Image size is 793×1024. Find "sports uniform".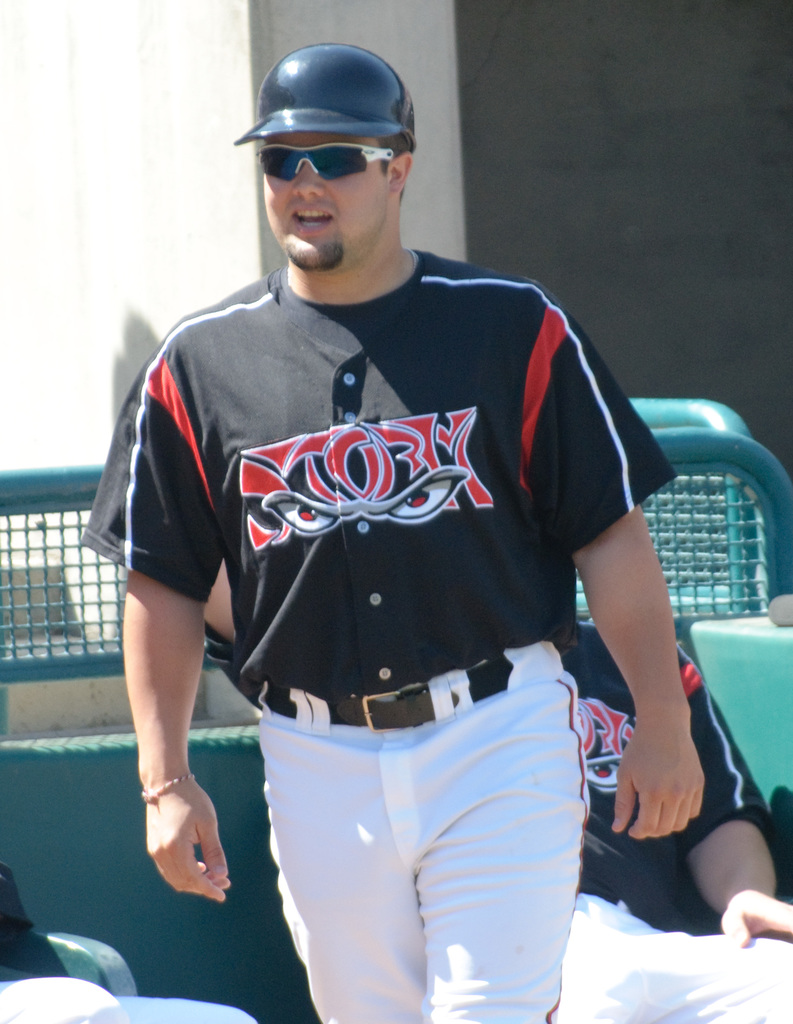
locate(81, 43, 675, 1023).
